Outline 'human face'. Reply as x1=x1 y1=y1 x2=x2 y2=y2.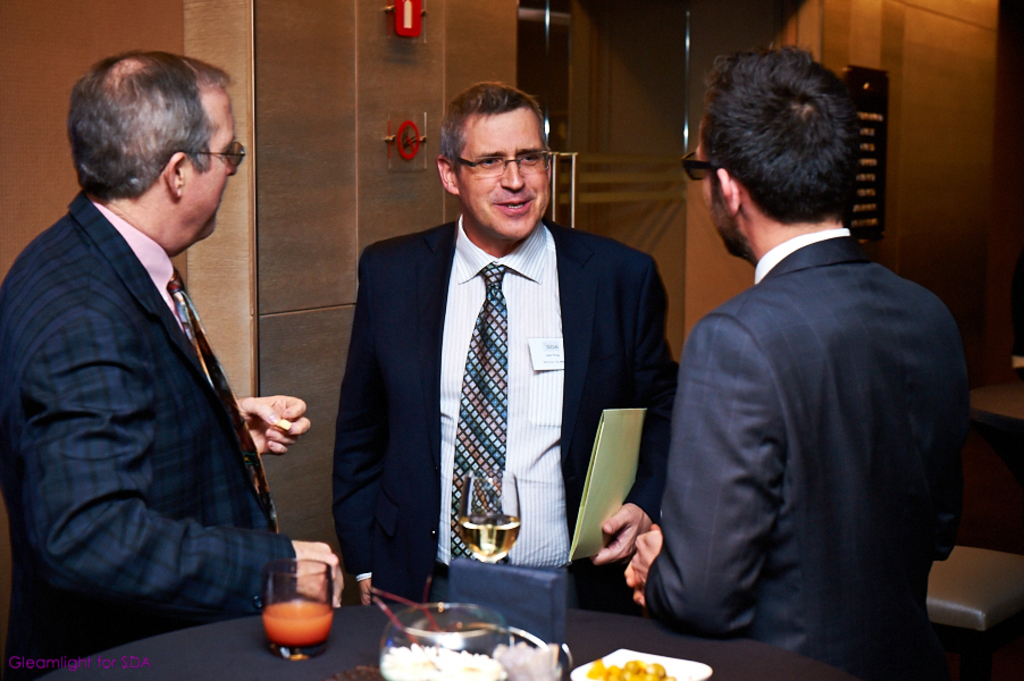
x1=179 y1=82 x2=237 y2=238.
